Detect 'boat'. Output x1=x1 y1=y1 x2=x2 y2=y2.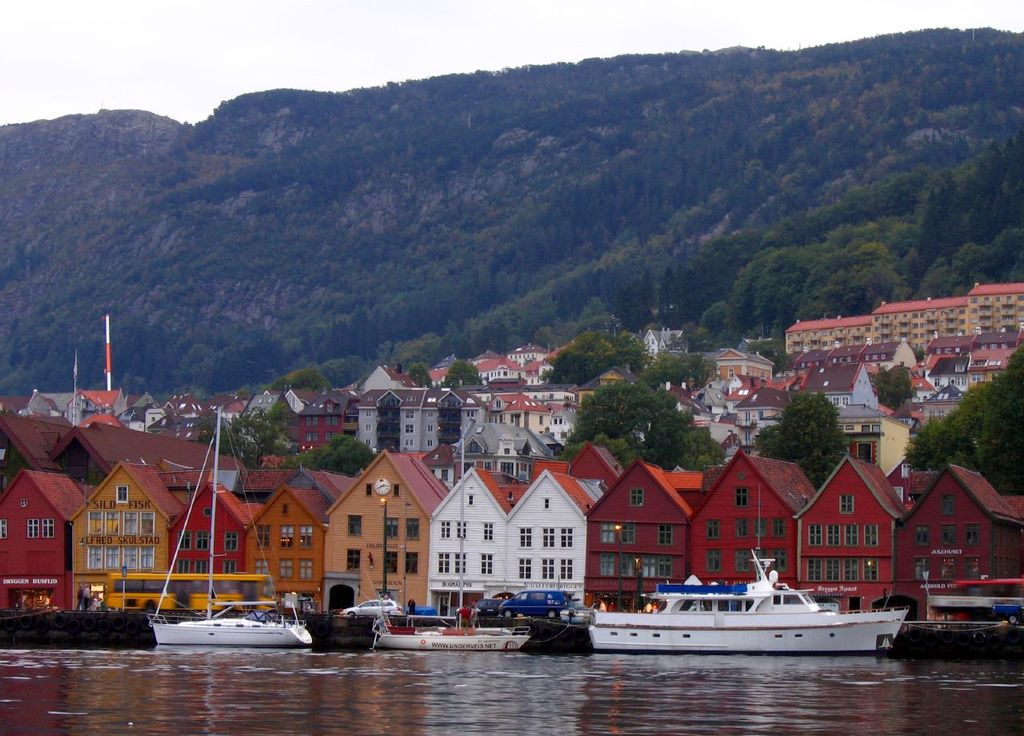
x1=567 y1=566 x2=907 y2=662.
